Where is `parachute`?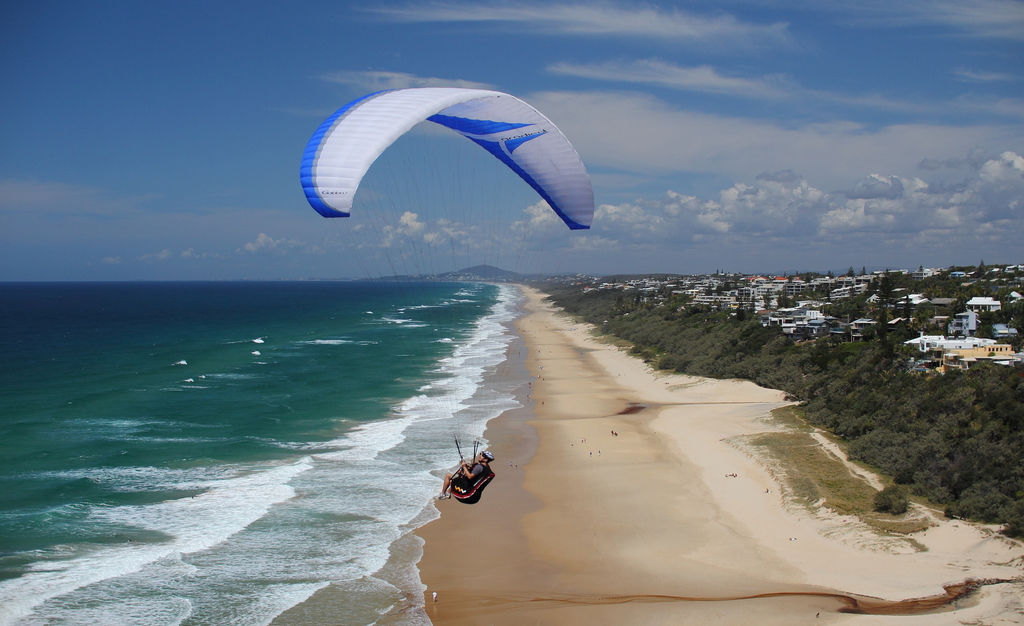
{"x1": 296, "y1": 95, "x2": 591, "y2": 414}.
